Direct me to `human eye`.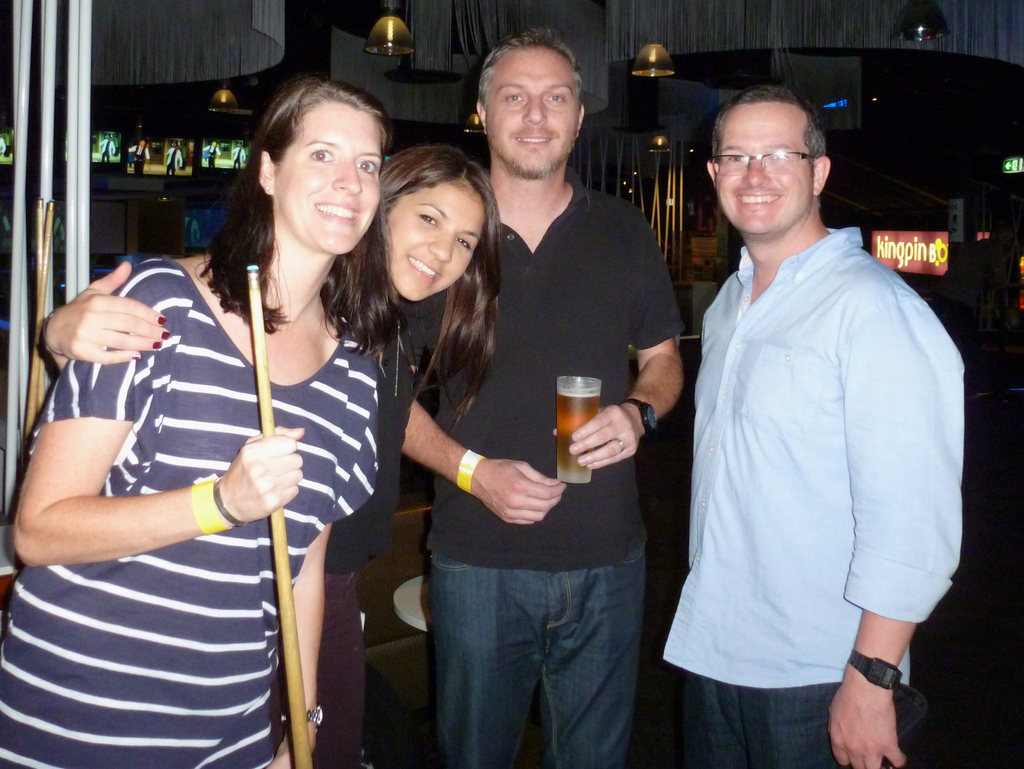
Direction: 504 92 524 106.
